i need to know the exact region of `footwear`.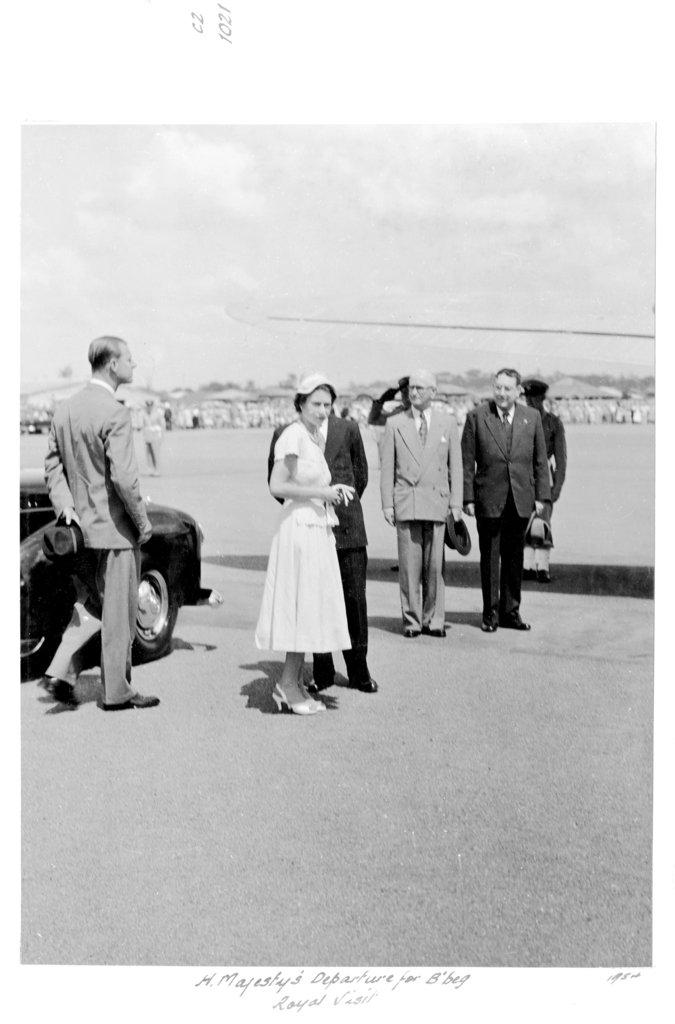
Region: x1=37 y1=680 x2=82 y2=712.
